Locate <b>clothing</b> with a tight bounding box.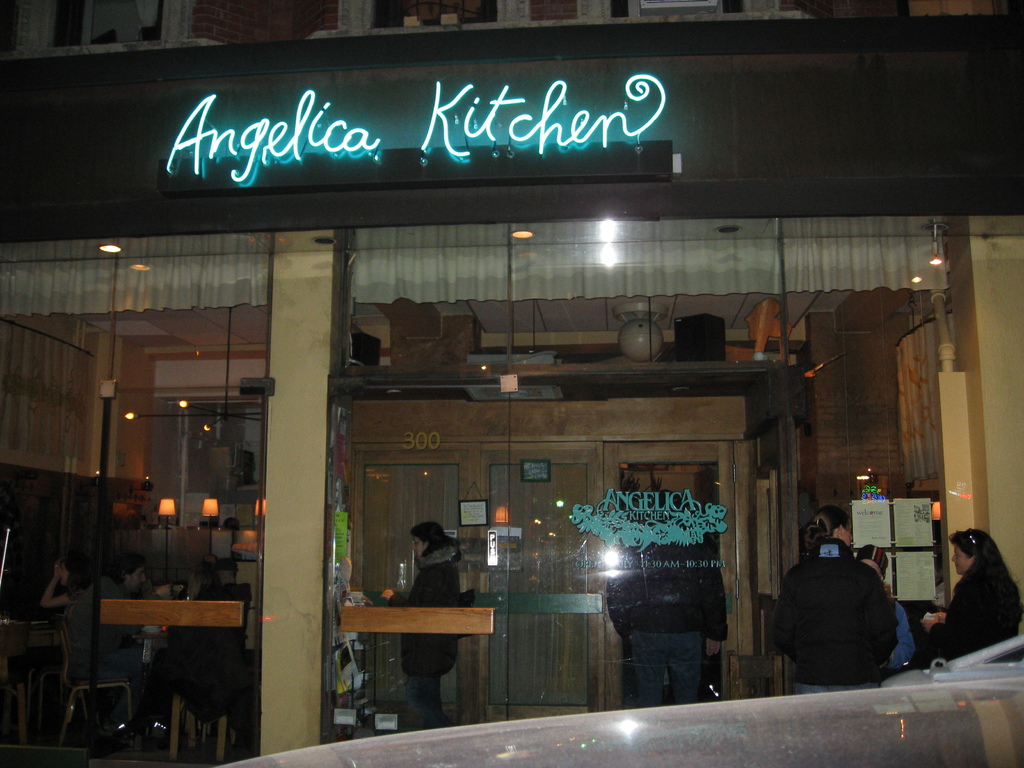
region(769, 530, 876, 694).
